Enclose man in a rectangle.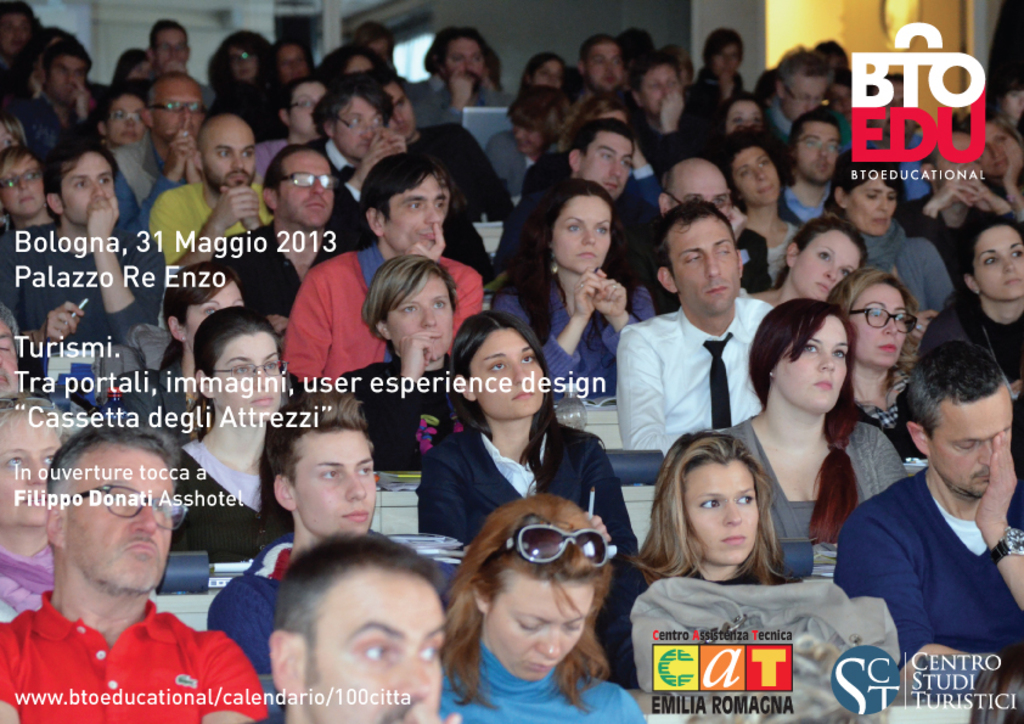
777 108 844 221.
